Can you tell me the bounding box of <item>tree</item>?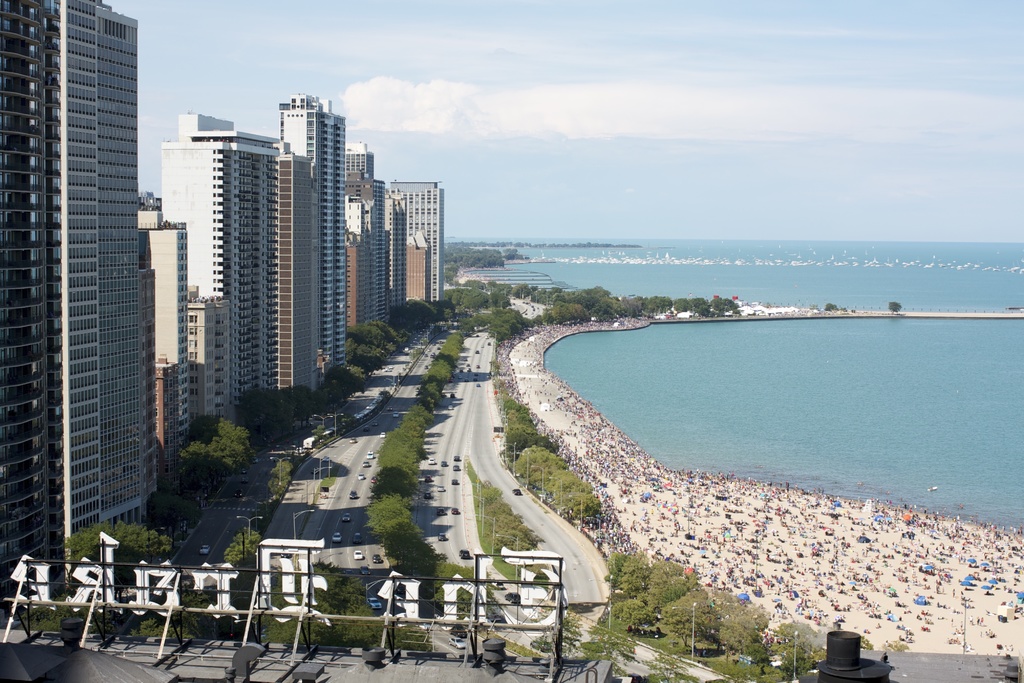
region(749, 644, 769, 678).
